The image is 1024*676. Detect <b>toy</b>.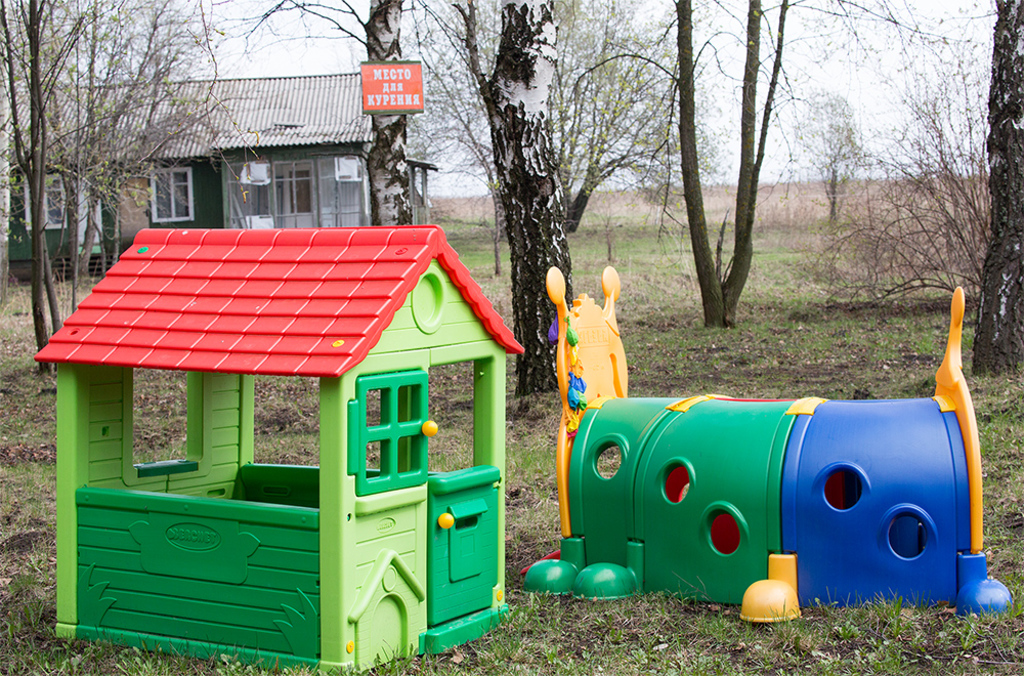
Detection: [16,210,530,672].
